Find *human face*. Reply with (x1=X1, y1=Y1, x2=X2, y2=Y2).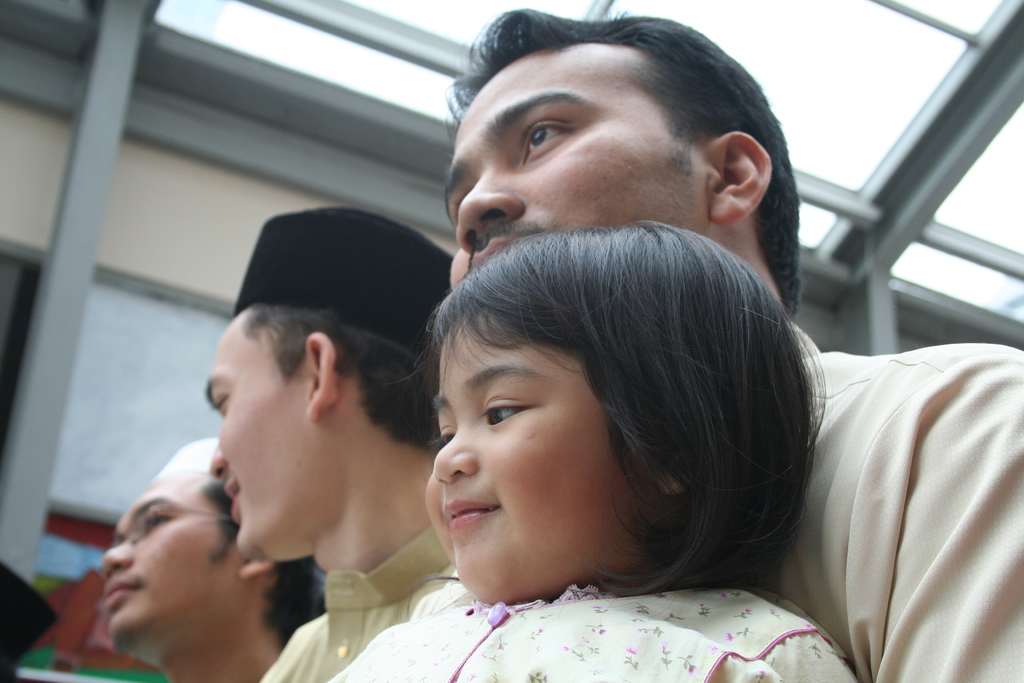
(x1=419, y1=318, x2=624, y2=609).
